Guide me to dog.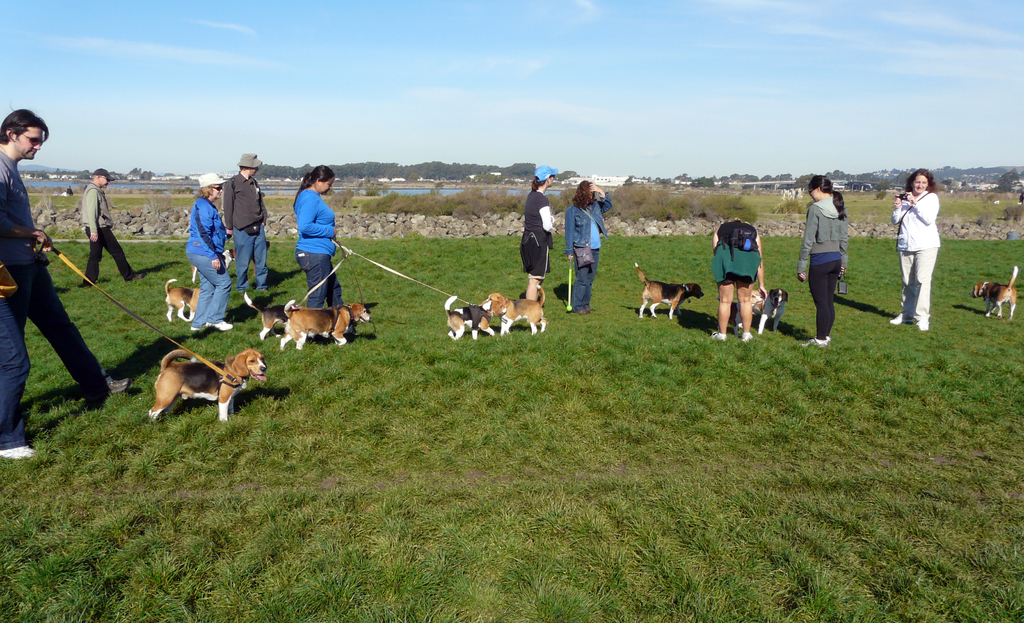
Guidance: crop(635, 261, 705, 317).
